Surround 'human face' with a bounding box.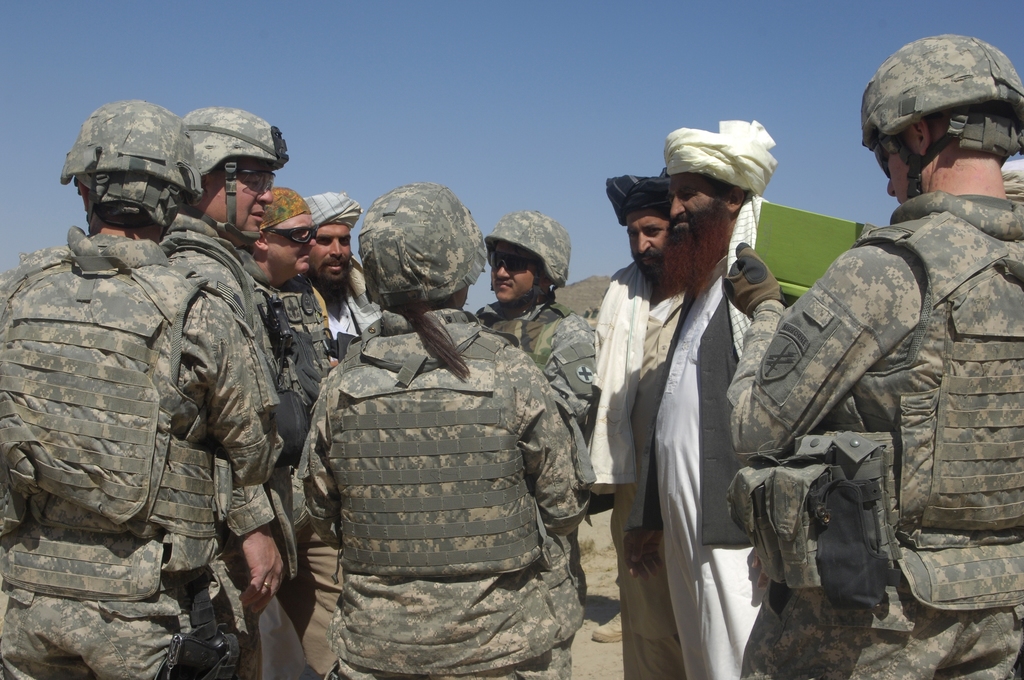
crop(623, 222, 666, 280).
